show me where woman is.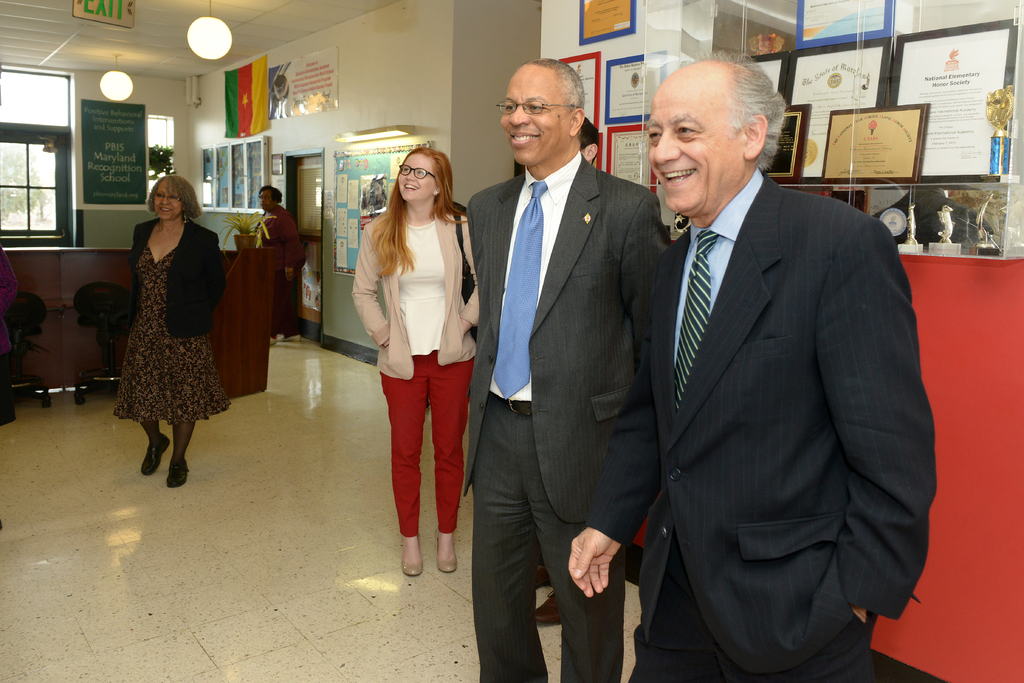
woman is at (x1=108, y1=154, x2=224, y2=497).
